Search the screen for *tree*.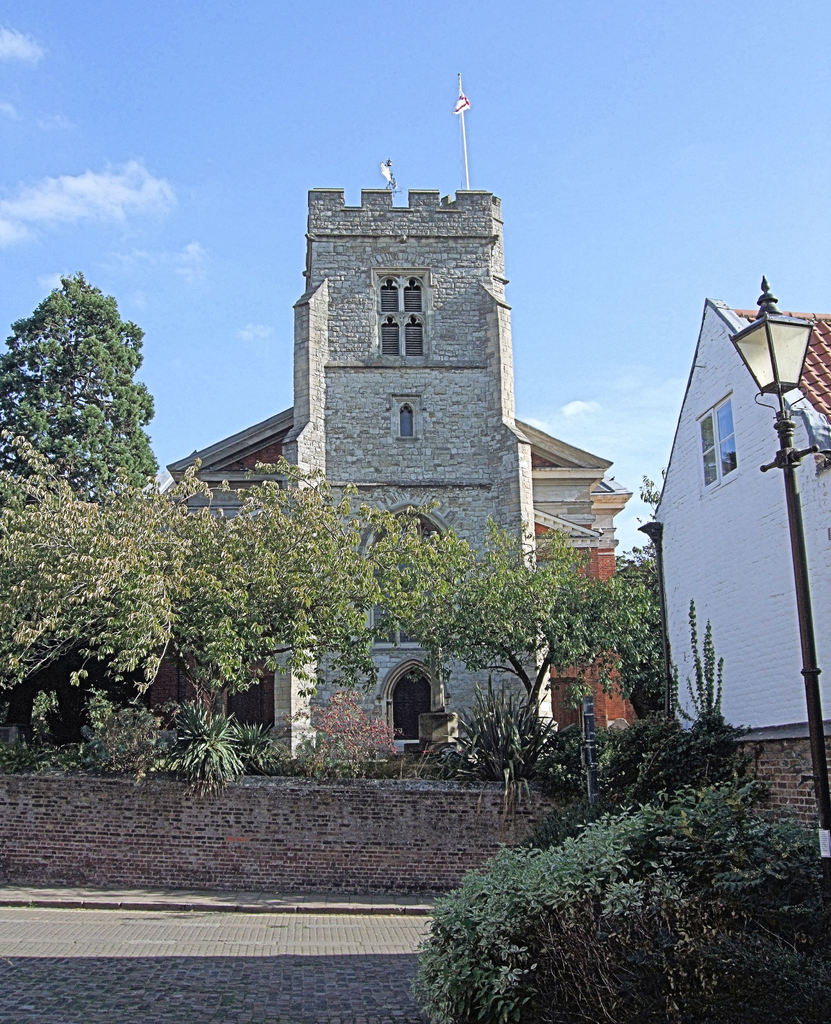
Found at x1=143 y1=458 x2=485 y2=756.
